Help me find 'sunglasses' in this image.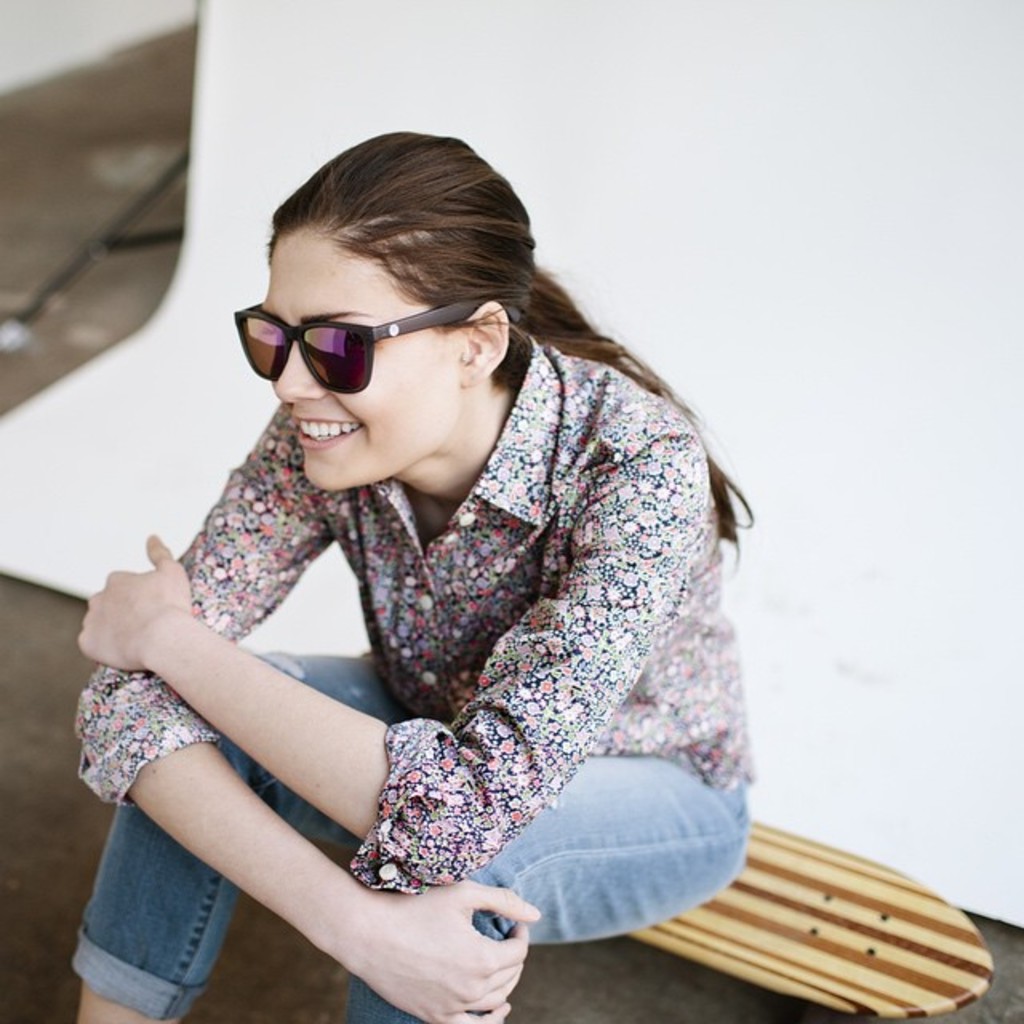
Found it: l=221, t=294, r=520, b=410.
